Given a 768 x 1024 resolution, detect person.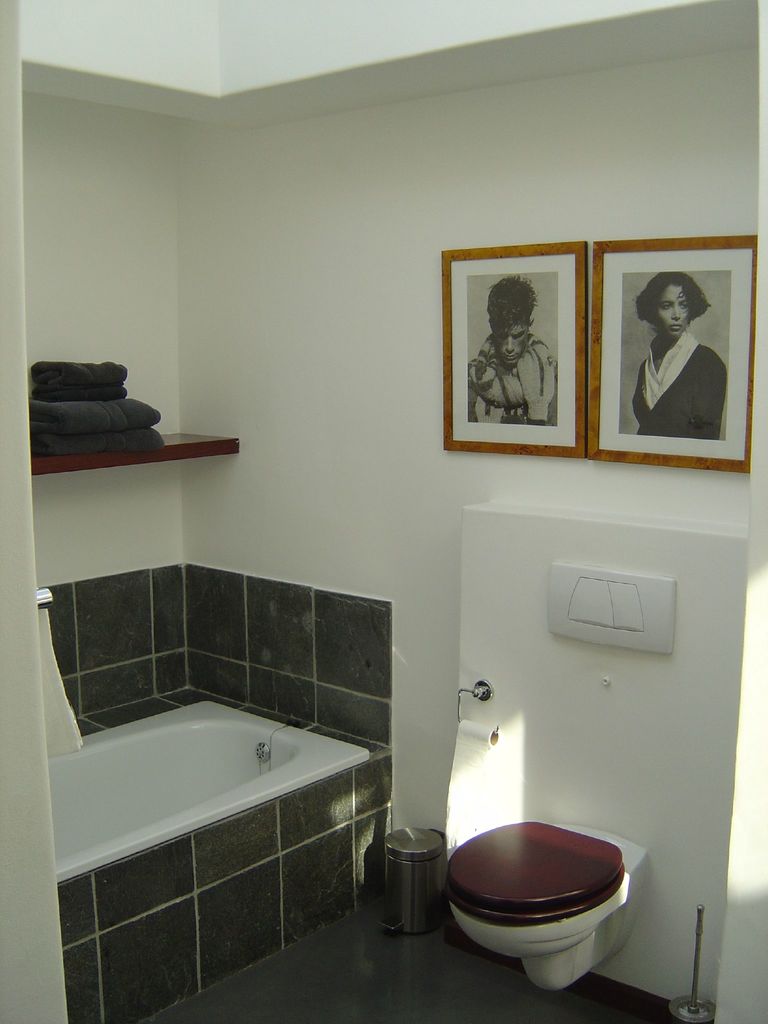
bbox(627, 270, 728, 444).
